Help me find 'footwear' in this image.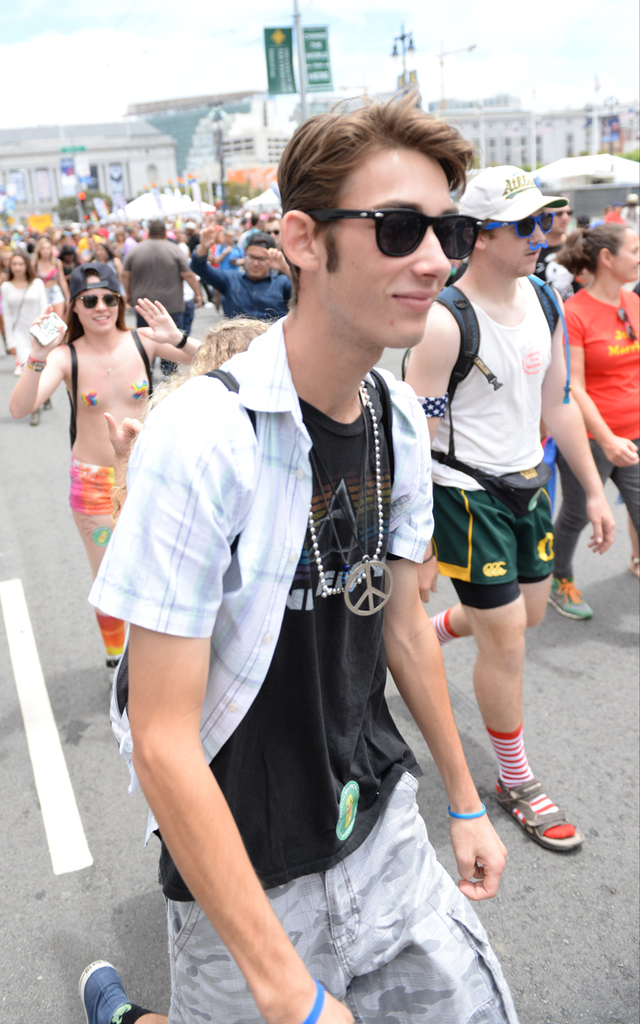
Found it: (x1=551, y1=574, x2=593, y2=624).
